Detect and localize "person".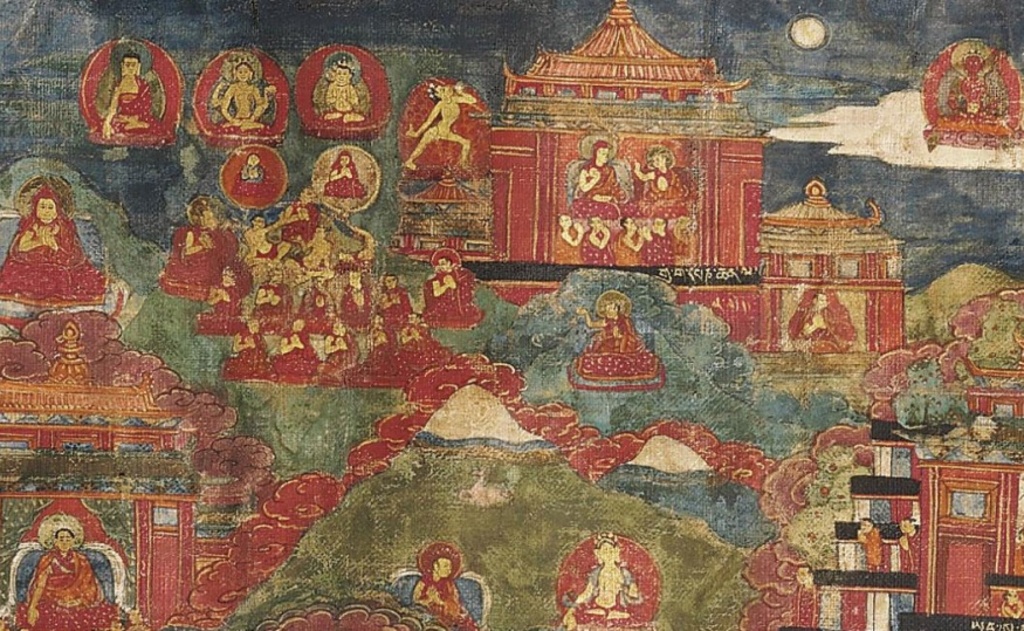
Localized at x1=253, y1=263, x2=288, y2=327.
